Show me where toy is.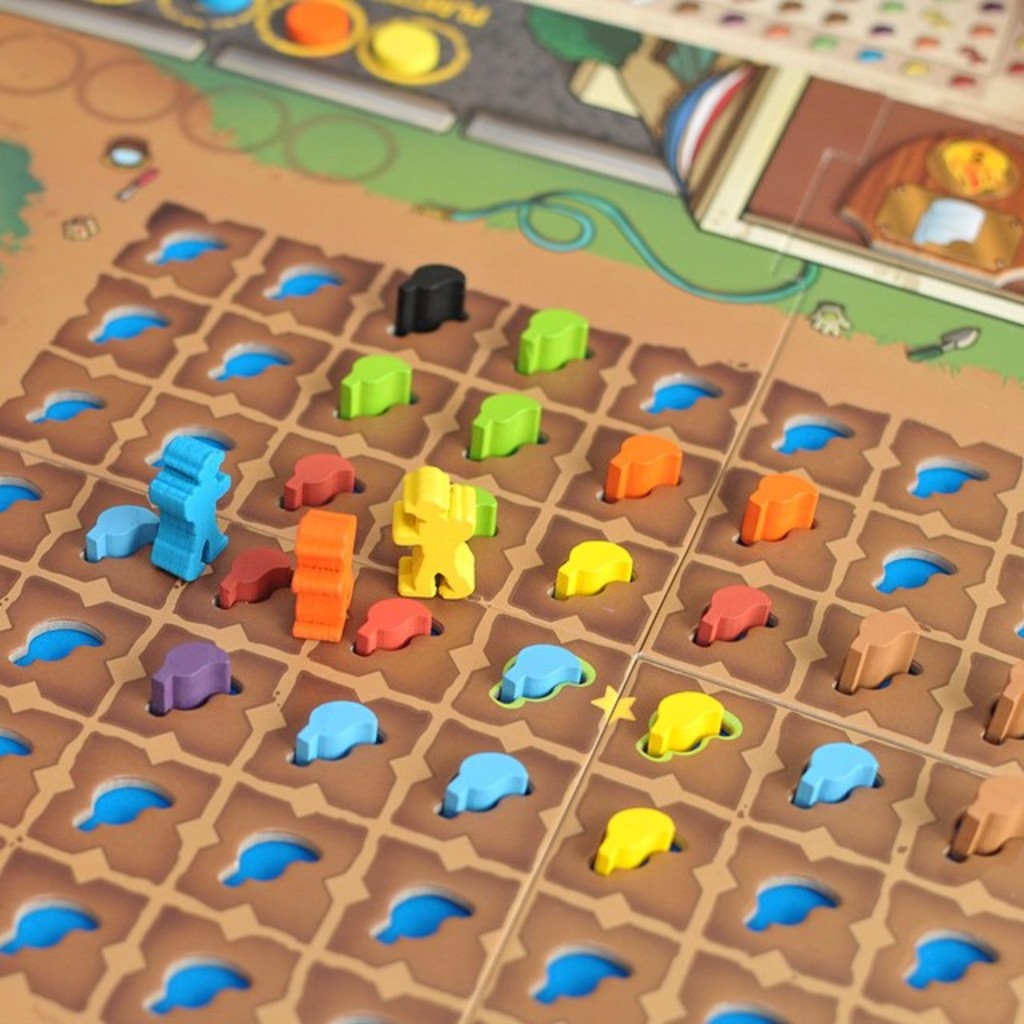
toy is at [878, 552, 955, 600].
